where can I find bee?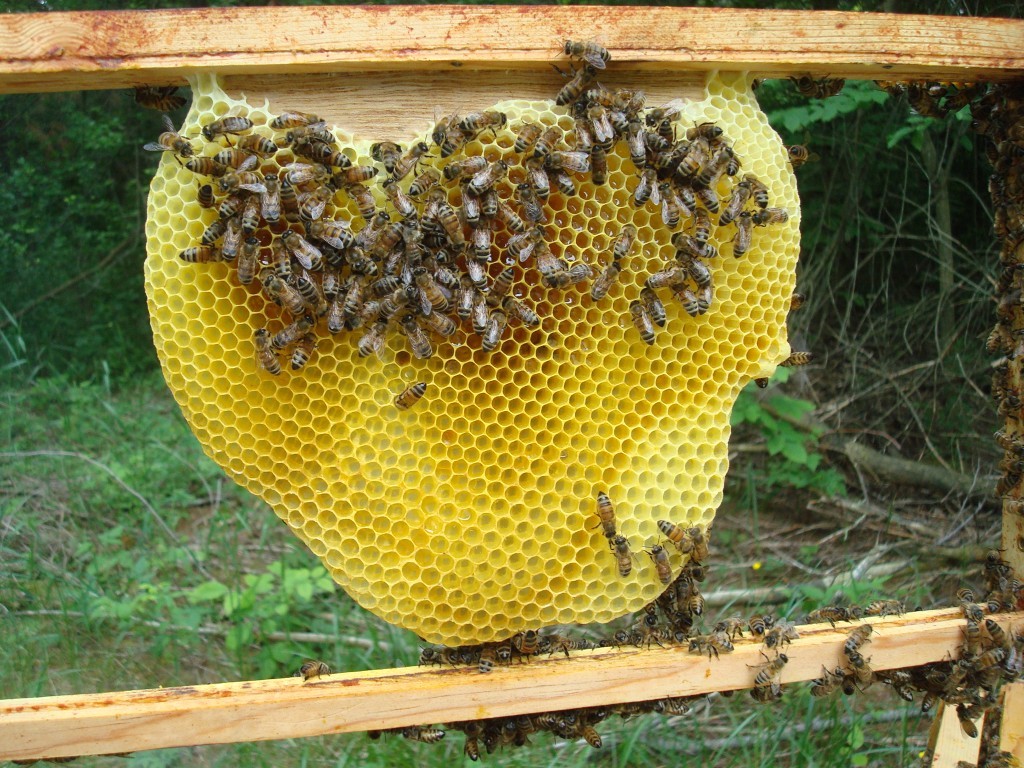
You can find it at {"x1": 196, "y1": 219, "x2": 234, "y2": 251}.
